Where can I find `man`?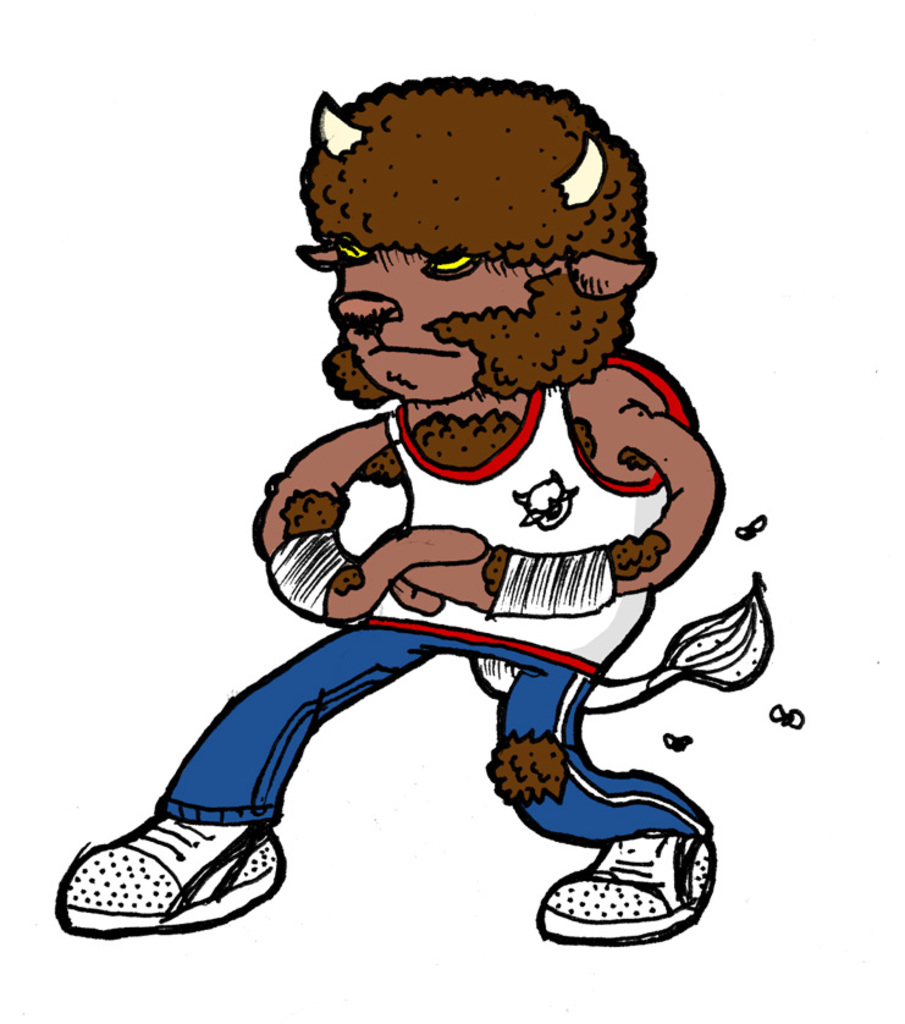
You can find it at locate(51, 64, 769, 957).
